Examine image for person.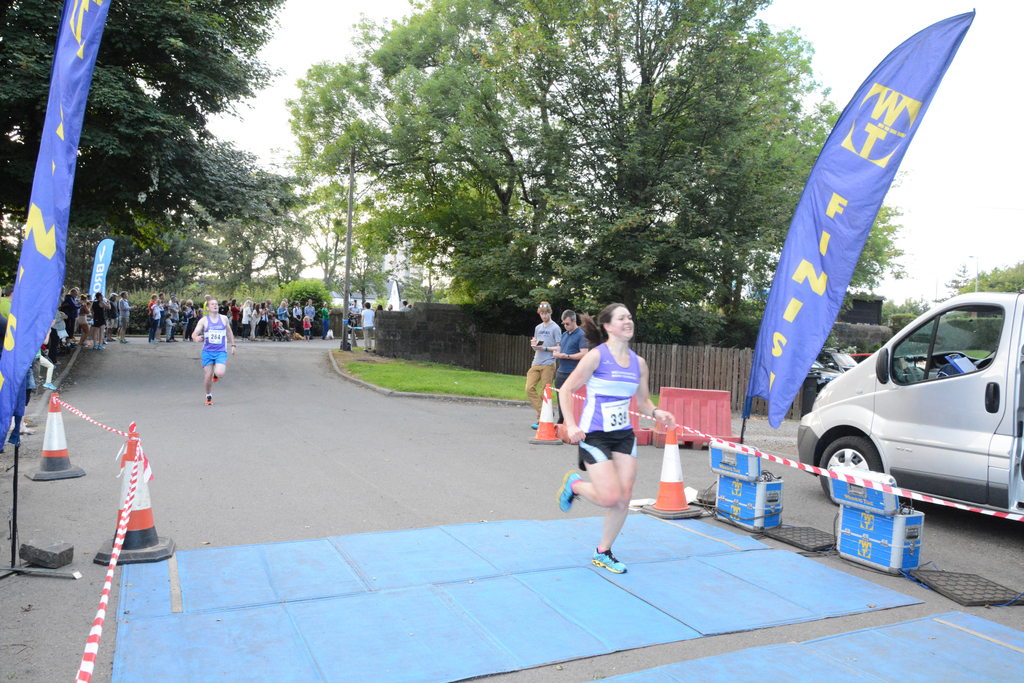
Examination result: left=192, top=300, right=230, bottom=405.
